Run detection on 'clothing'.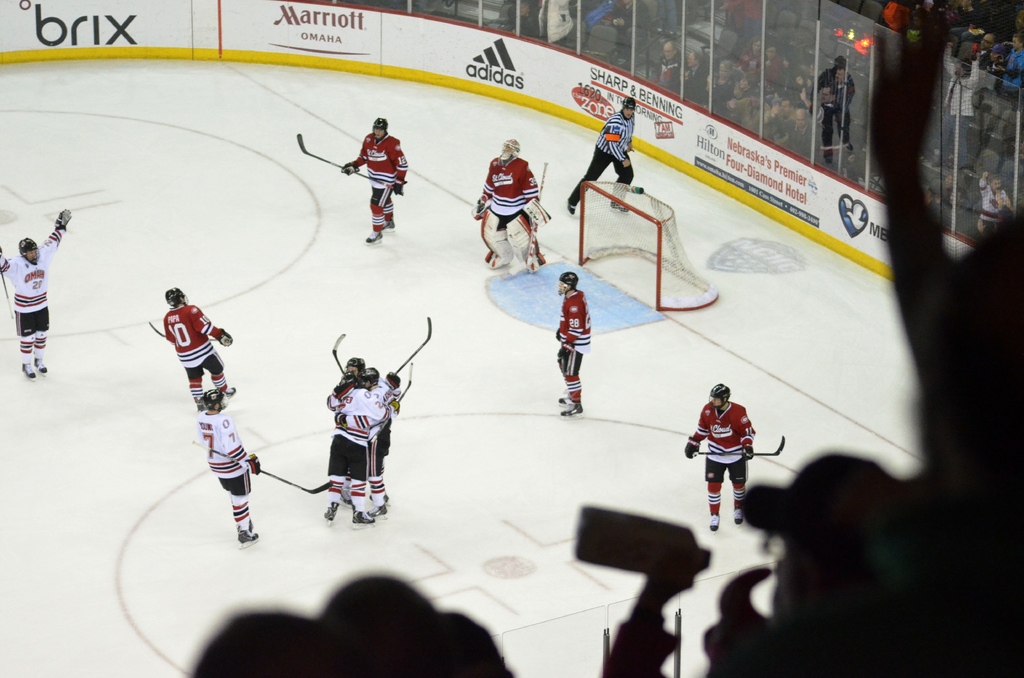
Result: pyautogui.locateOnScreen(559, 289, 591, 377).
